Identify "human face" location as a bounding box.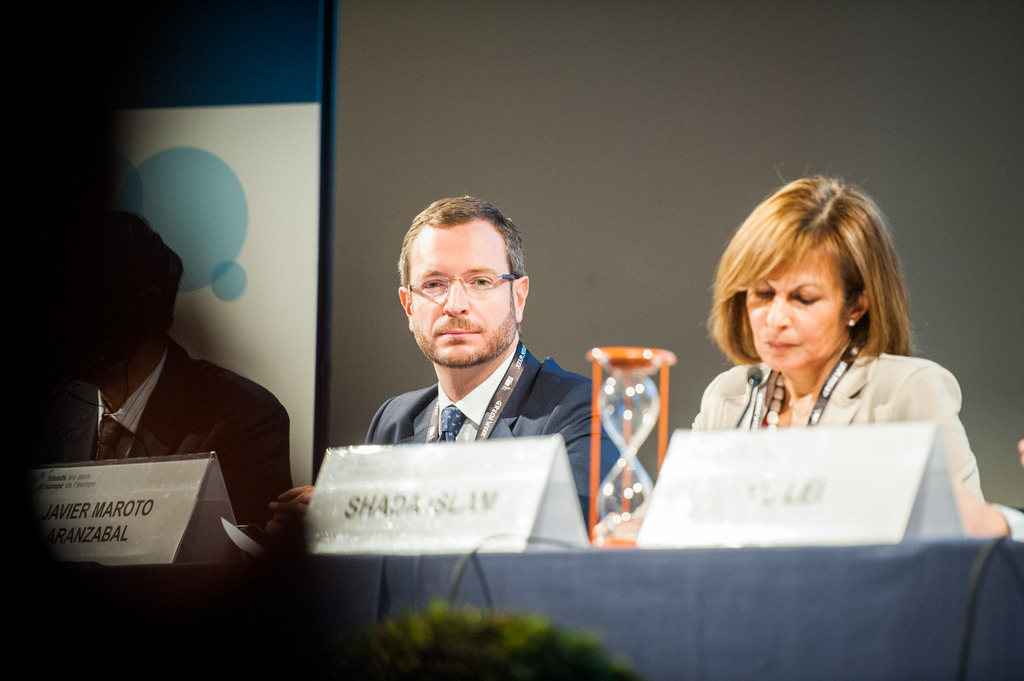
x1=409 y1=227 x2=510 y2=367.
